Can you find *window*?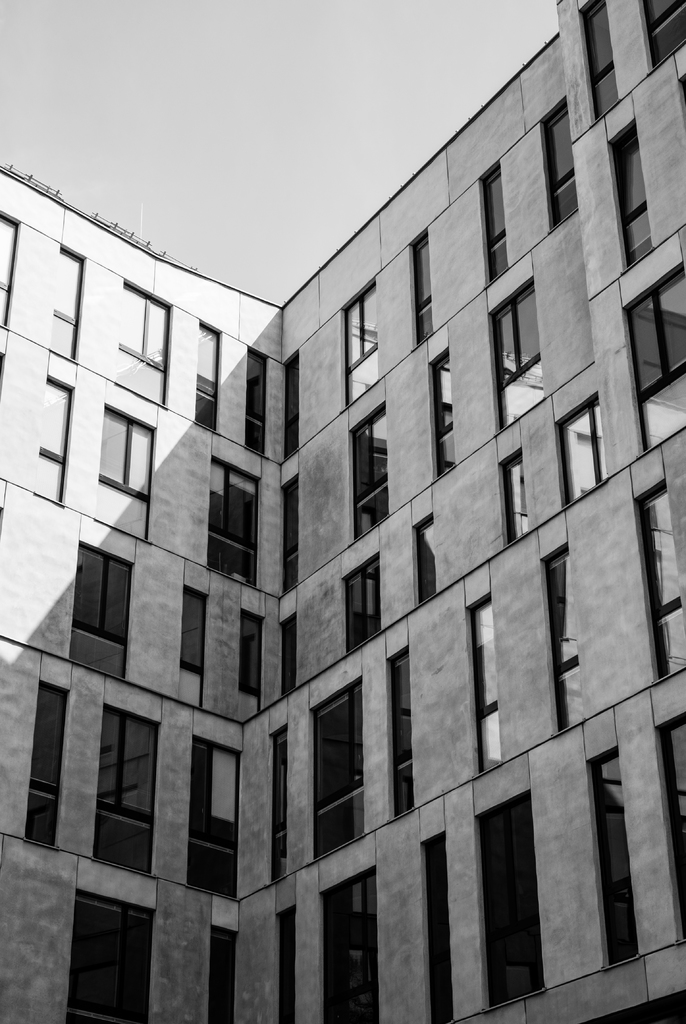
Yes, bounding box: {"x1": 184, "y1": 739, "x2": 241, "y2": 901}.
